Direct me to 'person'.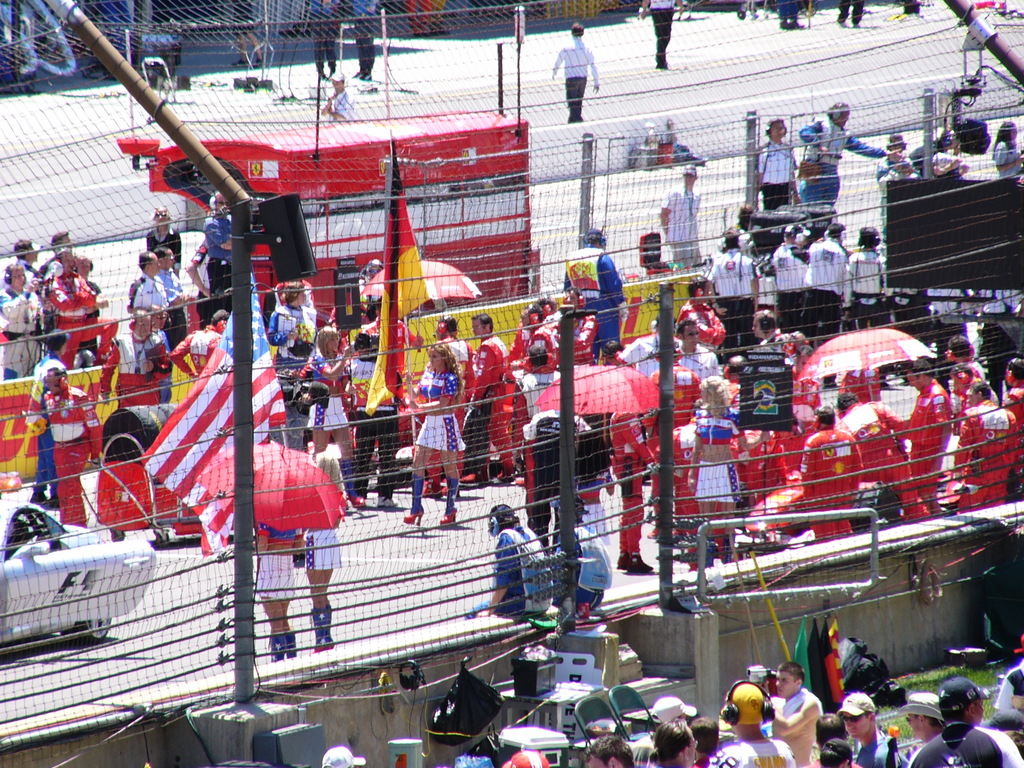
Direction: BBox(308, 327, 364, 506).
